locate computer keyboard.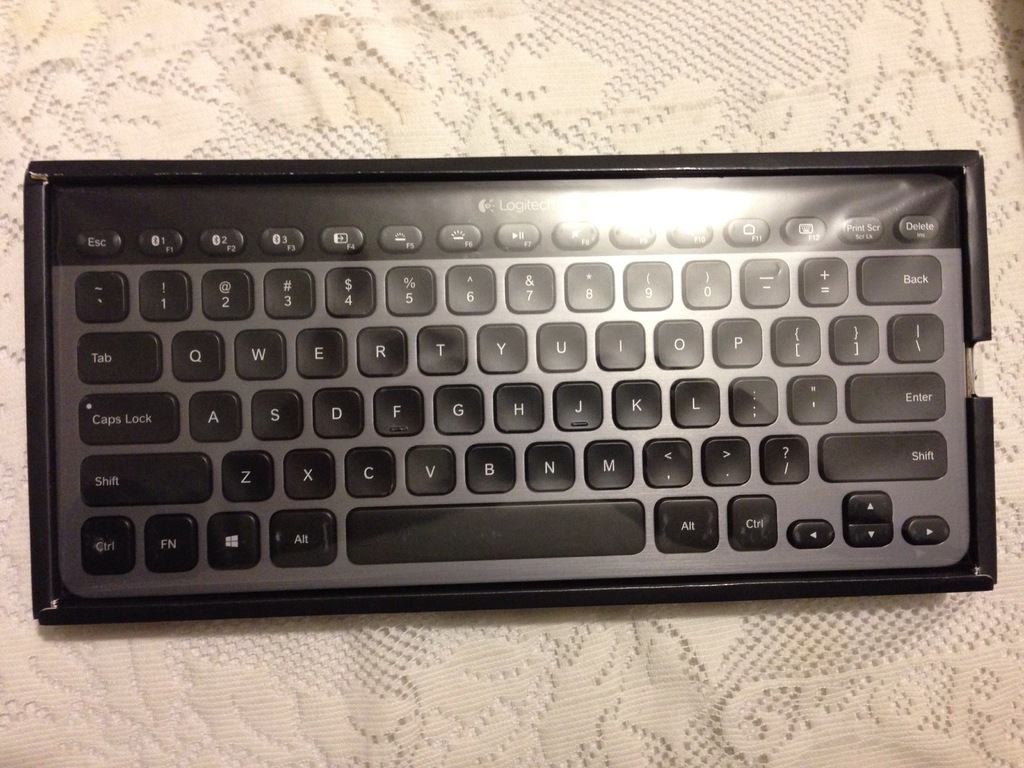
Bounding box: <box>54,173,968,598</box>.
